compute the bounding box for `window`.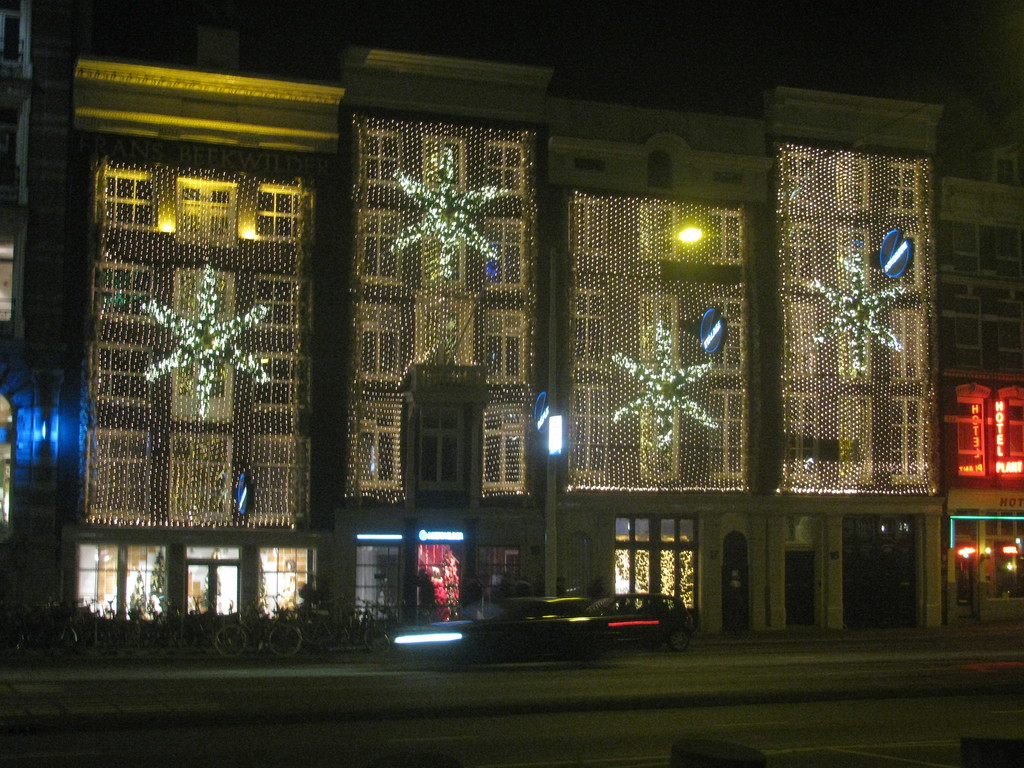
(left=97, top=338, right=169, bottom=397).
